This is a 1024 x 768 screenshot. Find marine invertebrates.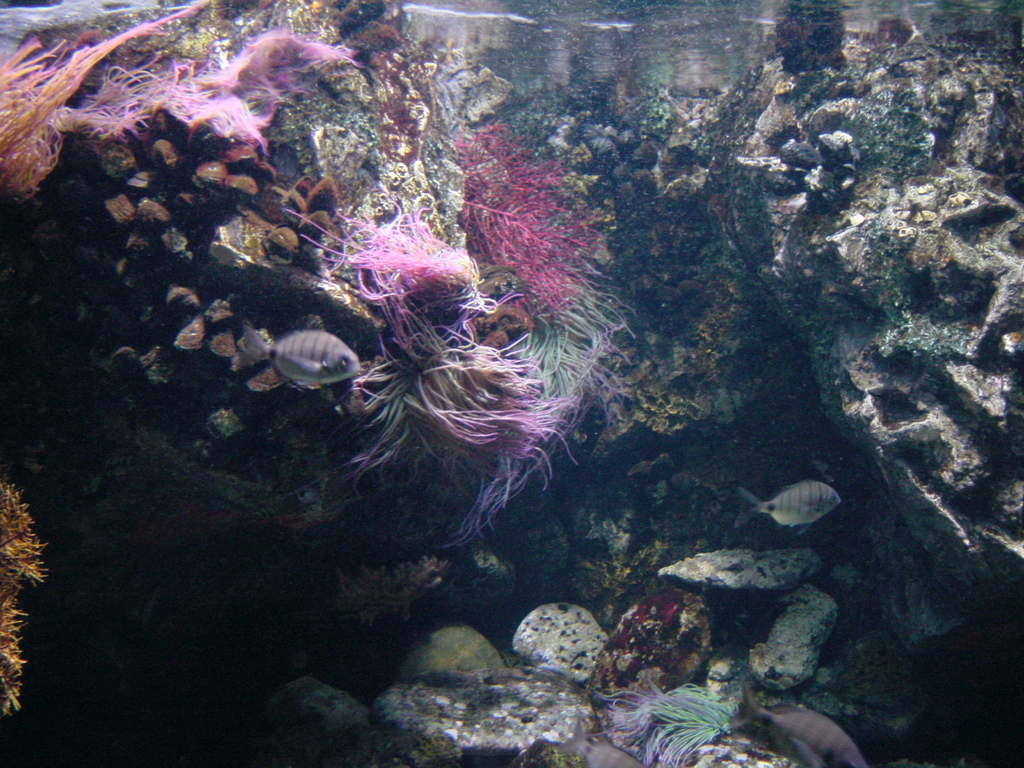
Bounding box: box(0, 0, 227, 225).
